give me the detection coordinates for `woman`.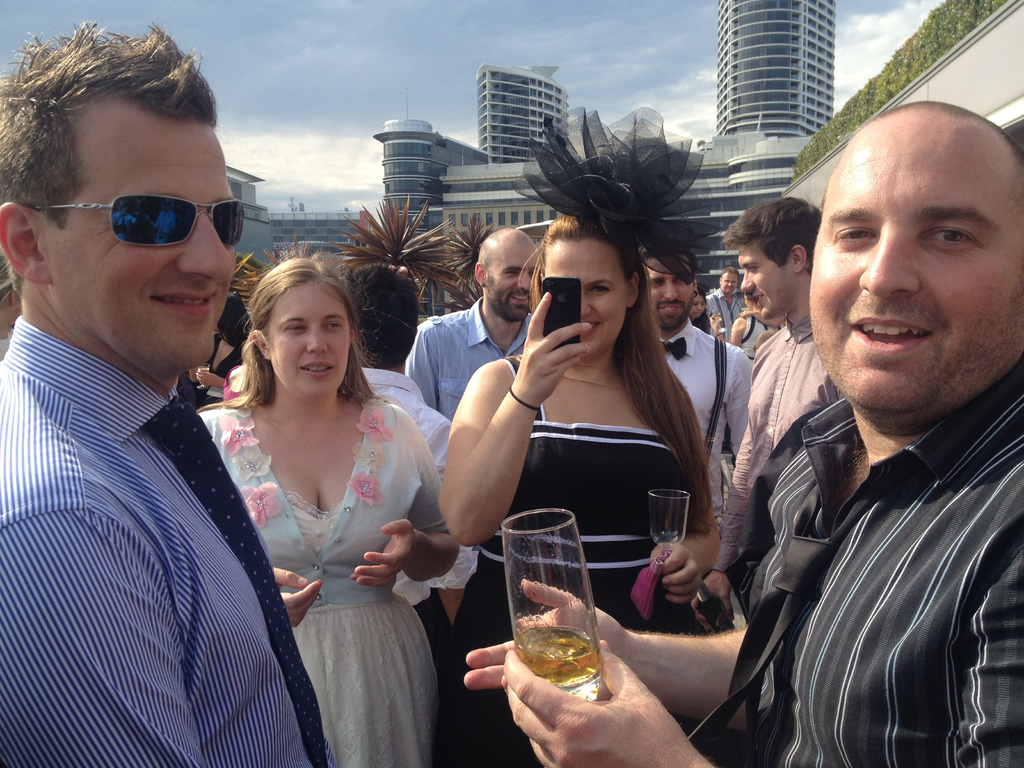
bbox=[433, 104, 728, 767].
